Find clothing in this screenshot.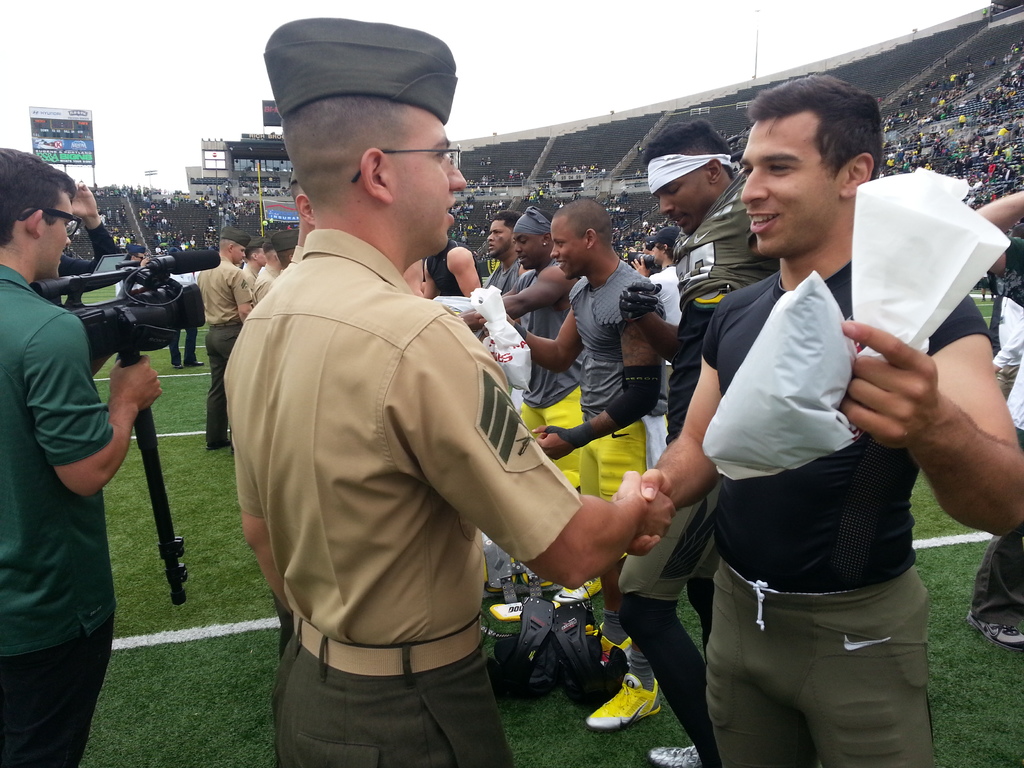
The bounding box for clothing is pyautogui.locateOnScreen(702, 241, 998, 767).
